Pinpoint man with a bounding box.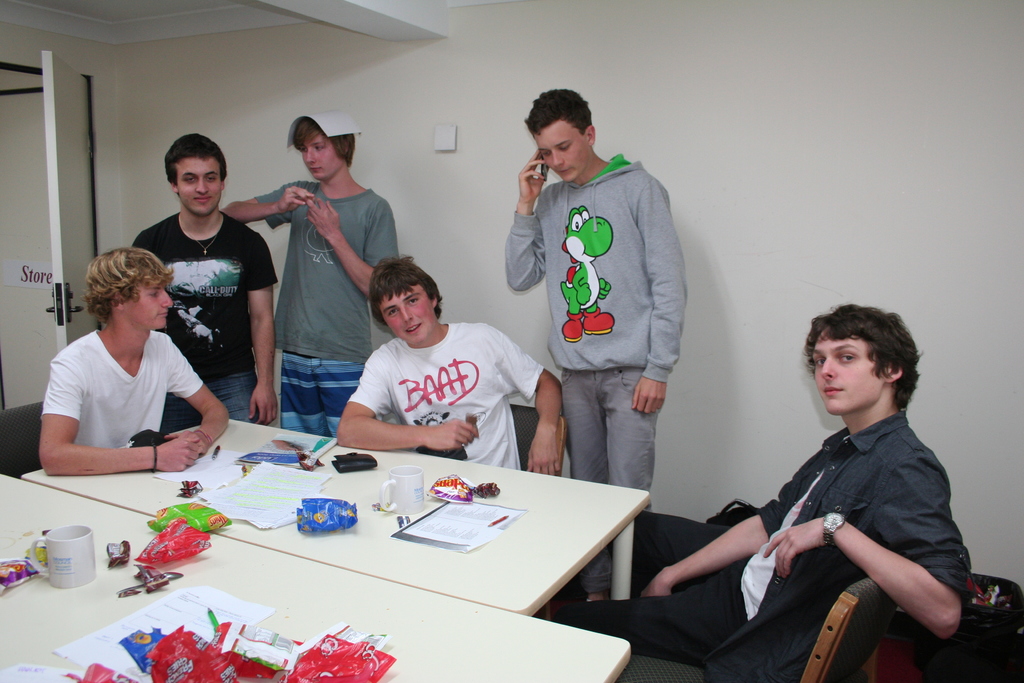
339/259/569/483.
